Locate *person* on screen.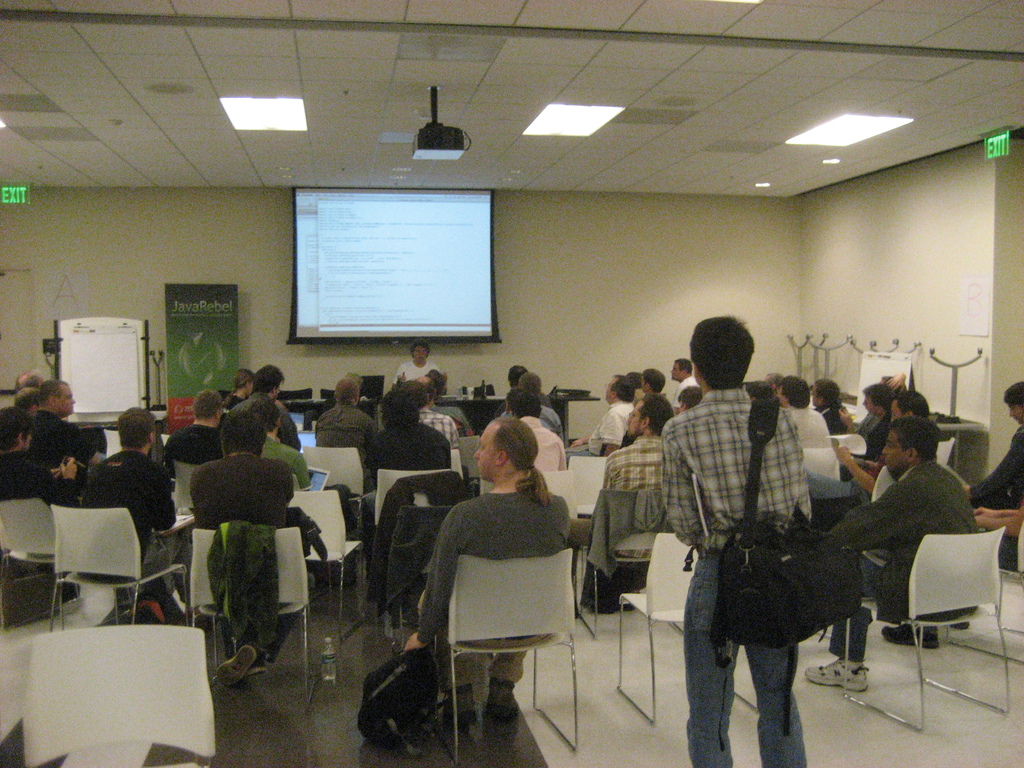
On screen at region(496, 362, 553, 402).
